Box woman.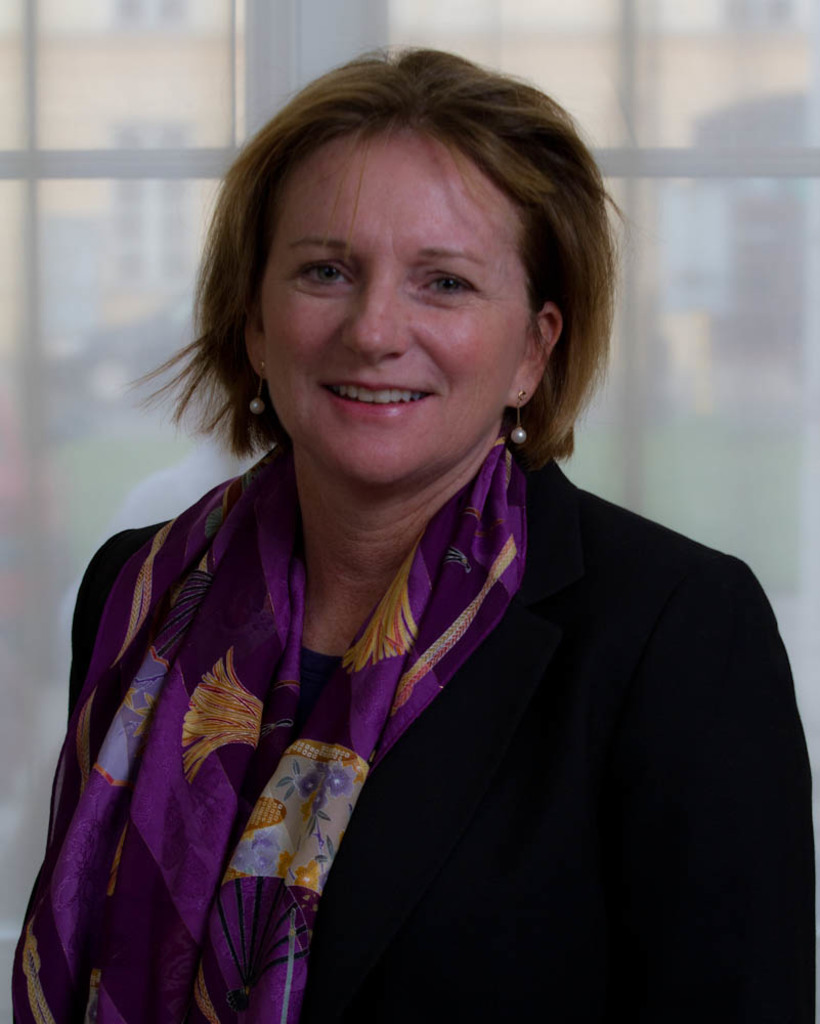
bbox=(17, 82, 784, 1023).
